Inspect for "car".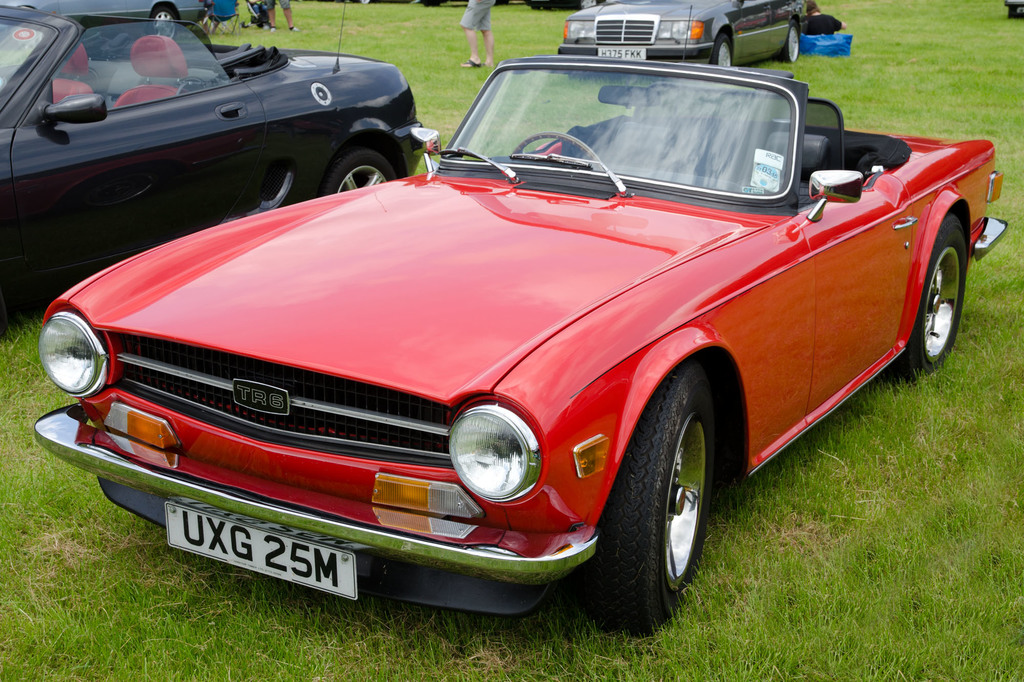
Inspection: {"x1": 524, "y1": 0, "x2": 602, "y2": 10}.
